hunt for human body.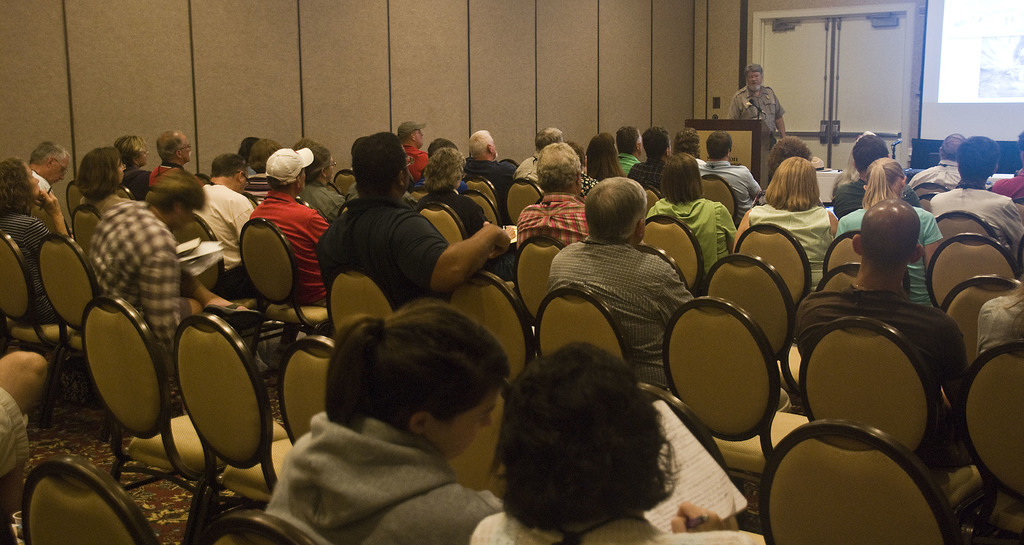
Hunted down at <bbox>467, 506, 728, 544</bbox>.
